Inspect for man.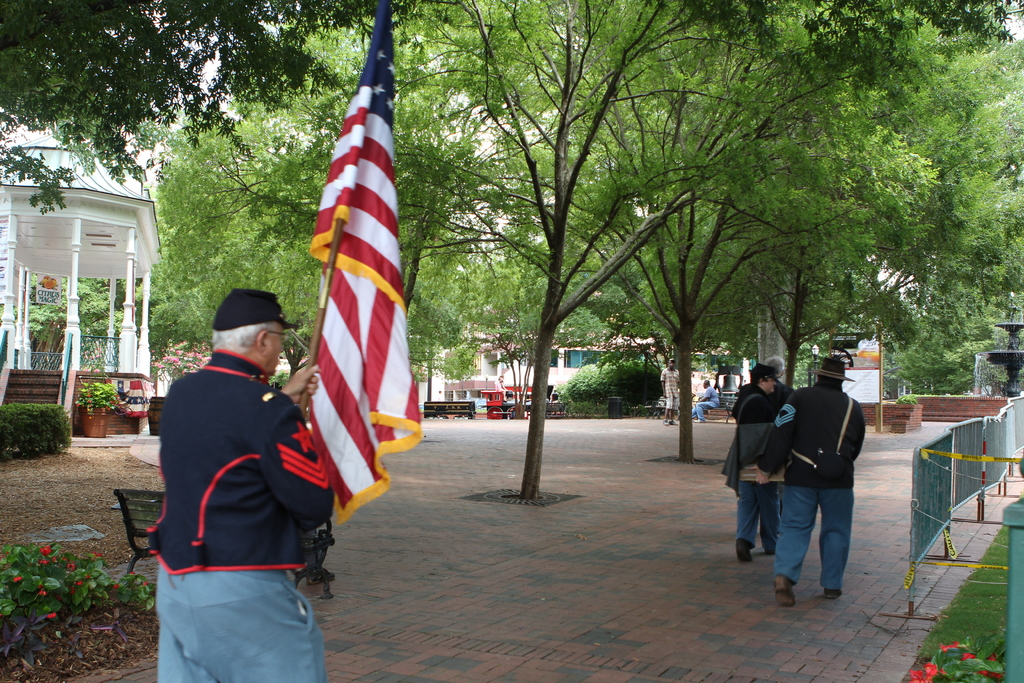
Inspection: detection(766, 356, 796, 514).
